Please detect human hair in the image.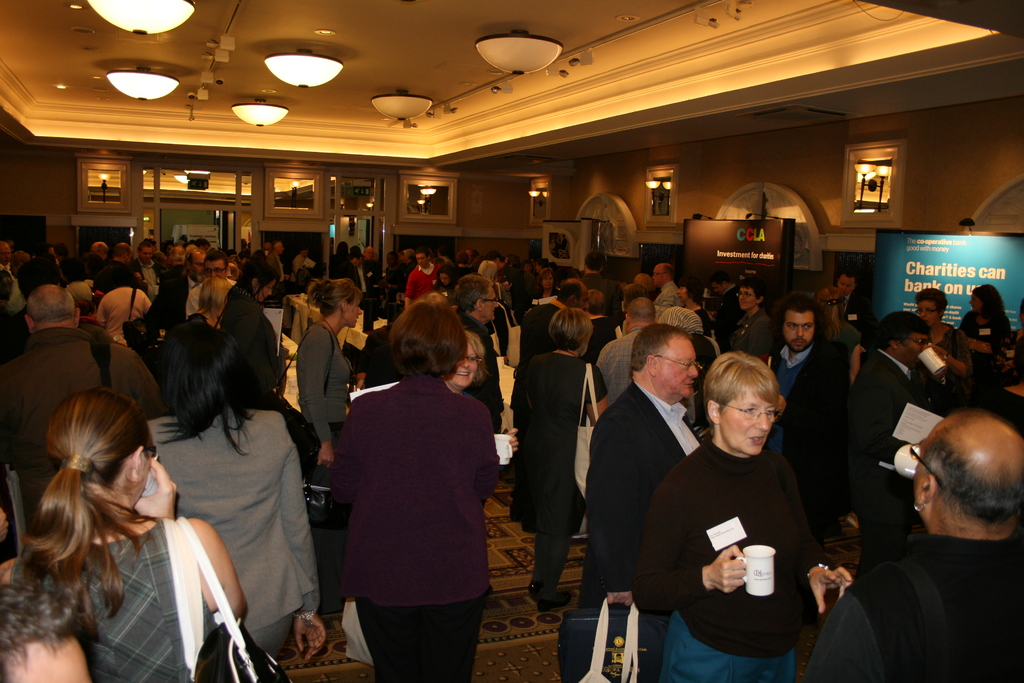
(left=187, top=250, right=201, bottom=270).
